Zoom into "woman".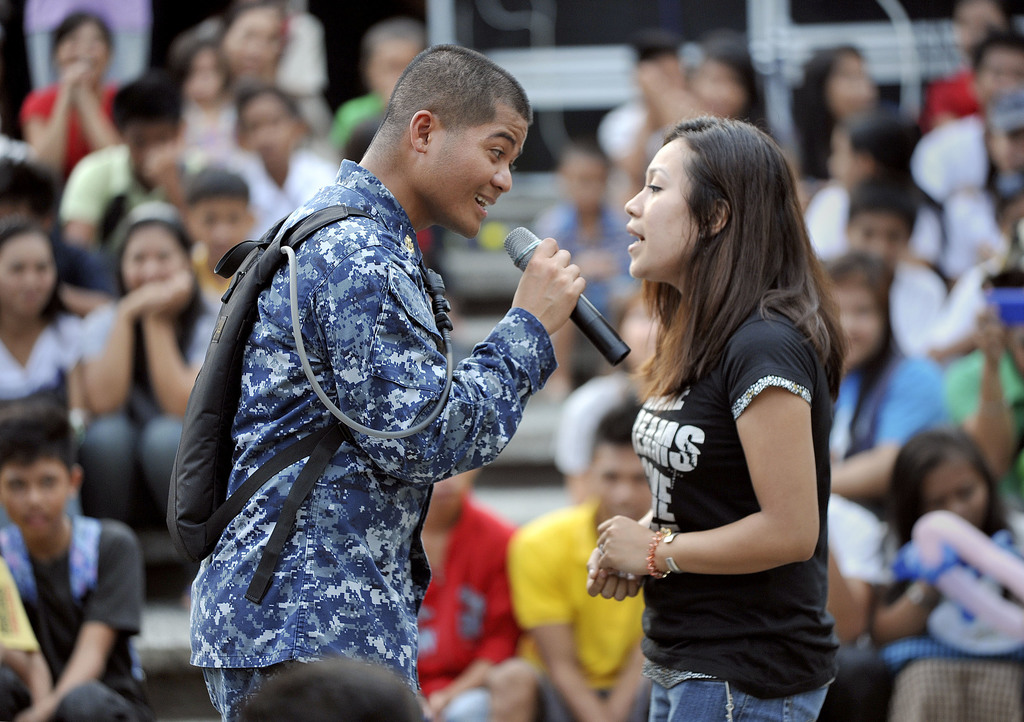
Zoom target: 924/0/1014/135.
